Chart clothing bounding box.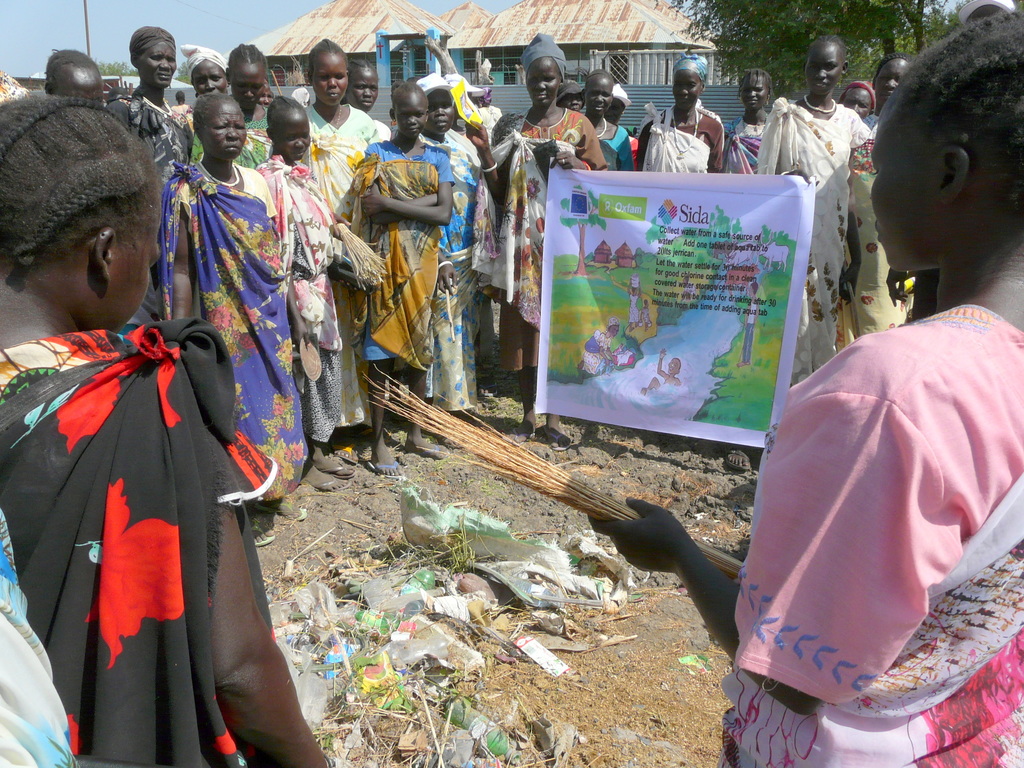
Charted: <bbox>583, 328, 611, 374</bbox>.
